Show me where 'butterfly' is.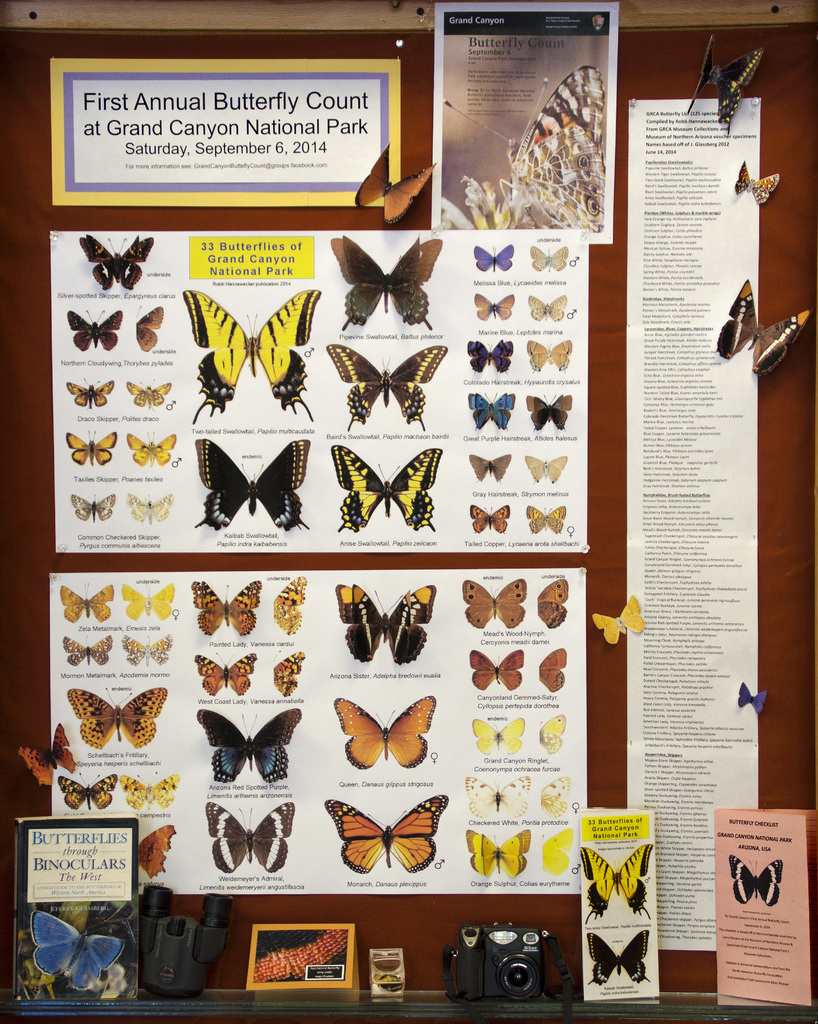
'butterfly' is at (left=327, top=326, right=442, bottom=419).
